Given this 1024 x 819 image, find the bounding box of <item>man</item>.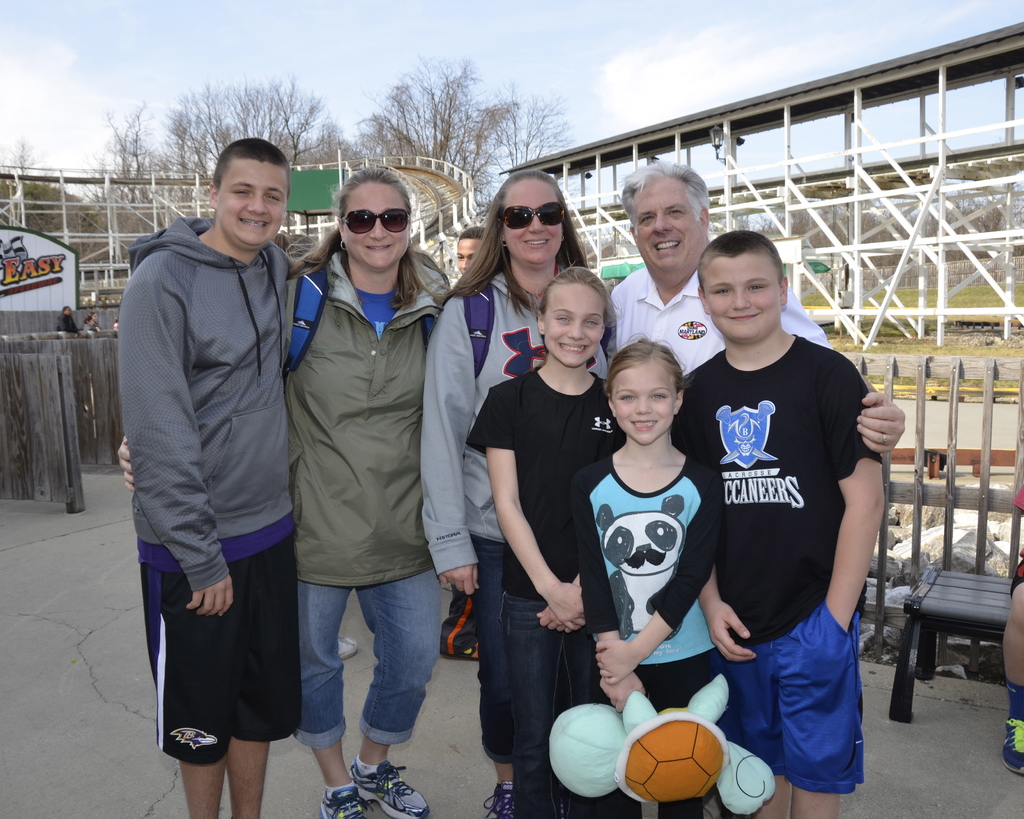
pyautogui.locateOnScreen(113, 137, 299, 818).
